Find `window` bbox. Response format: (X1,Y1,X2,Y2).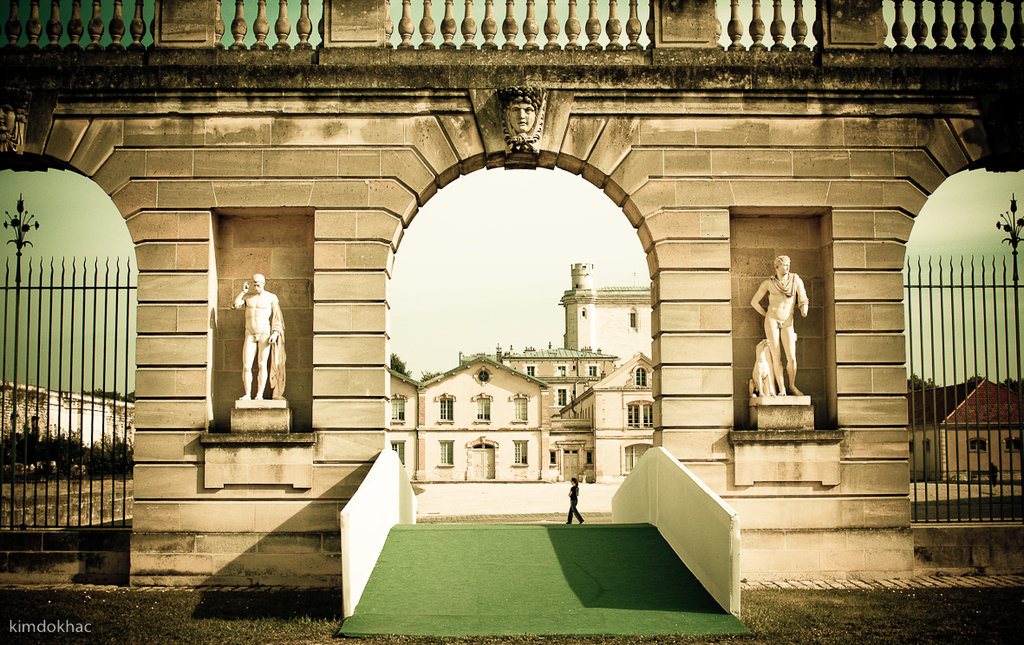
(439,437,451,466).
